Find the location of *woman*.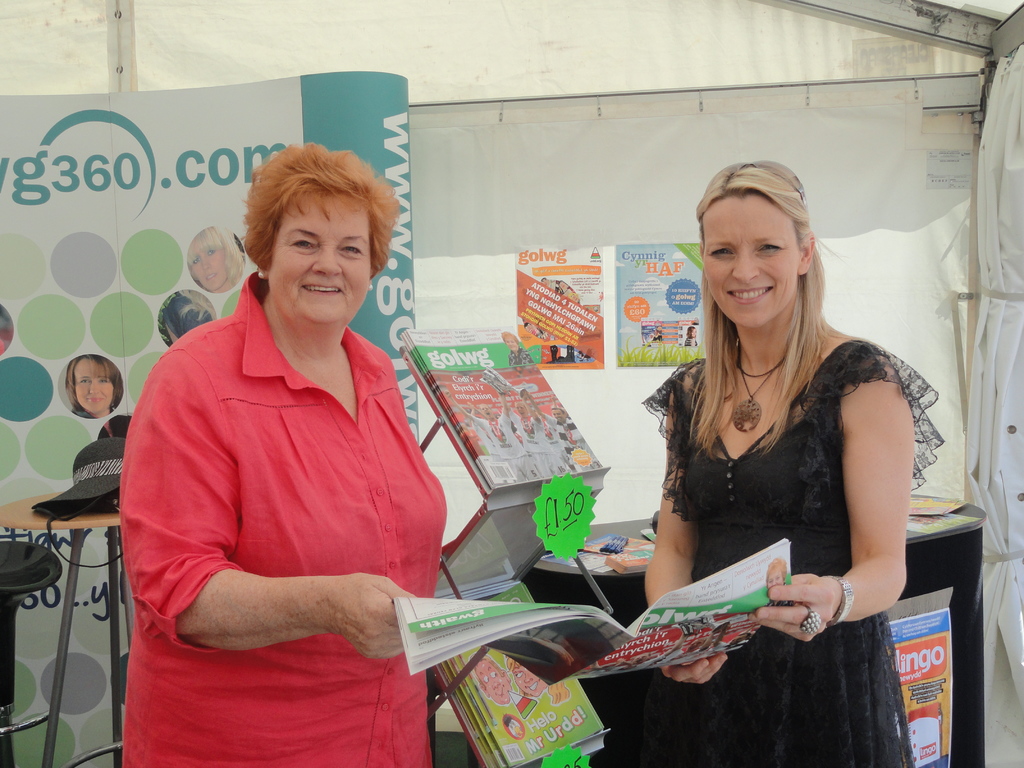
Location: (614,146,941,762).
